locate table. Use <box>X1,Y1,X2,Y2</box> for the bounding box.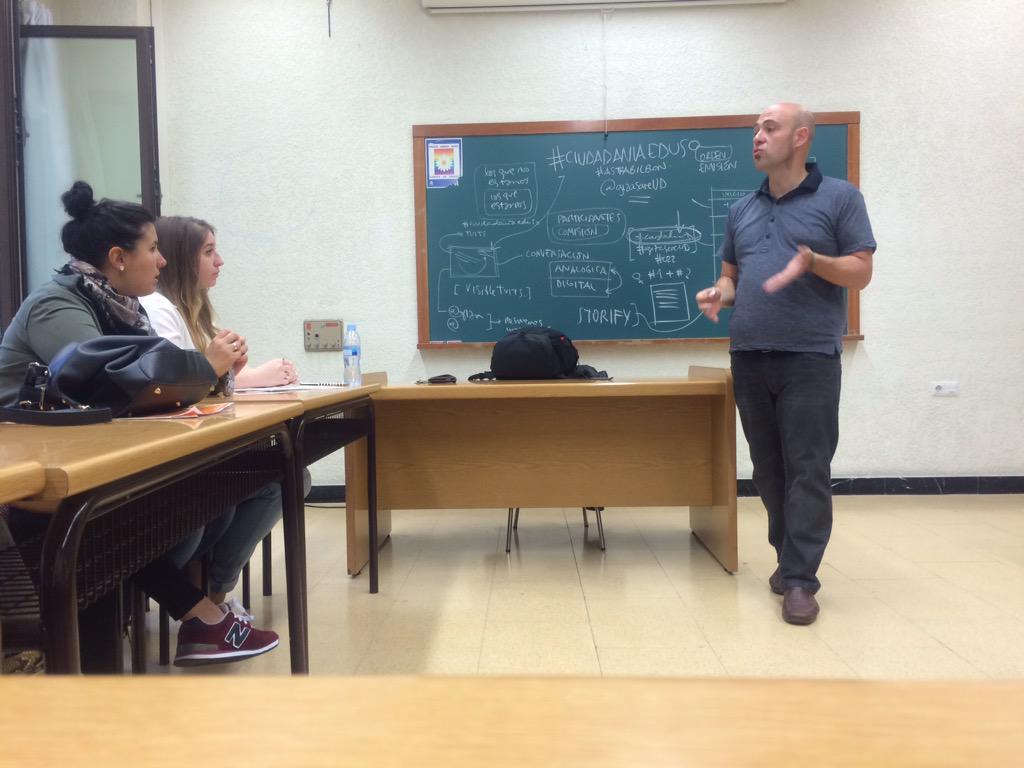
<box>346,365,736,574</box>.
